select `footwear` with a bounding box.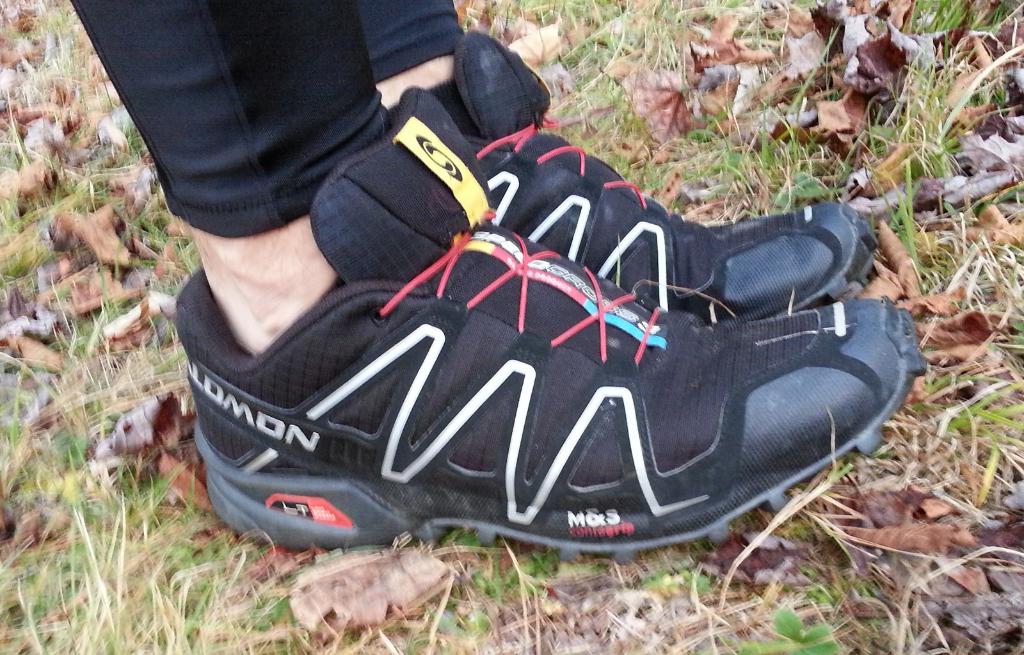
x1=379, y1=28, x2=876, y2=312.
